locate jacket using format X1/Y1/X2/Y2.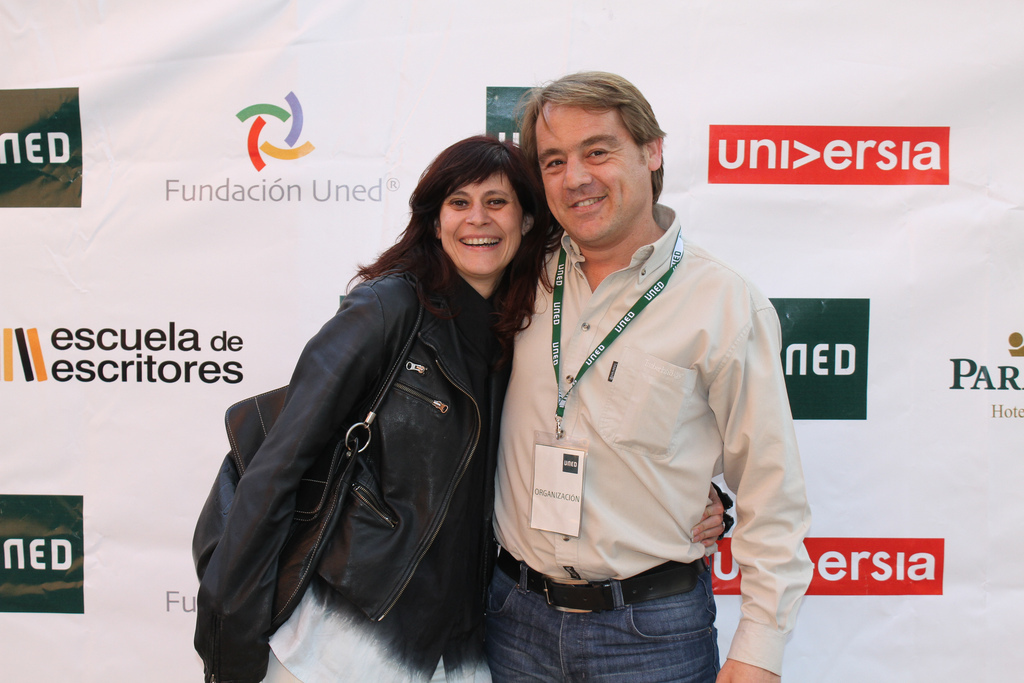
193/265/483/682.
